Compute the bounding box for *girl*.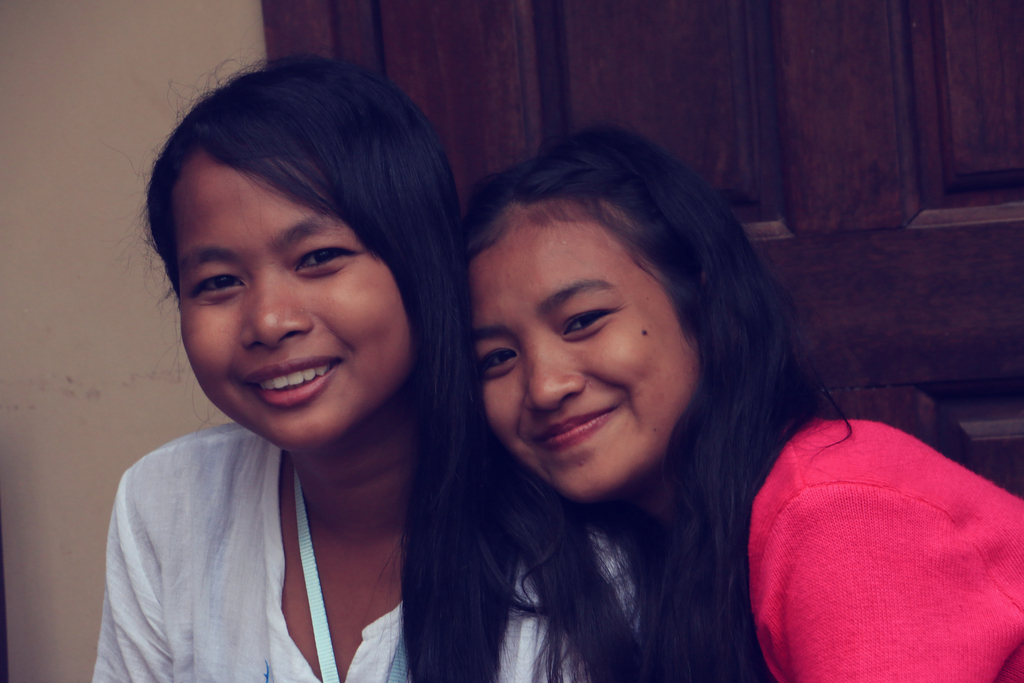
457 119 1023 682.
